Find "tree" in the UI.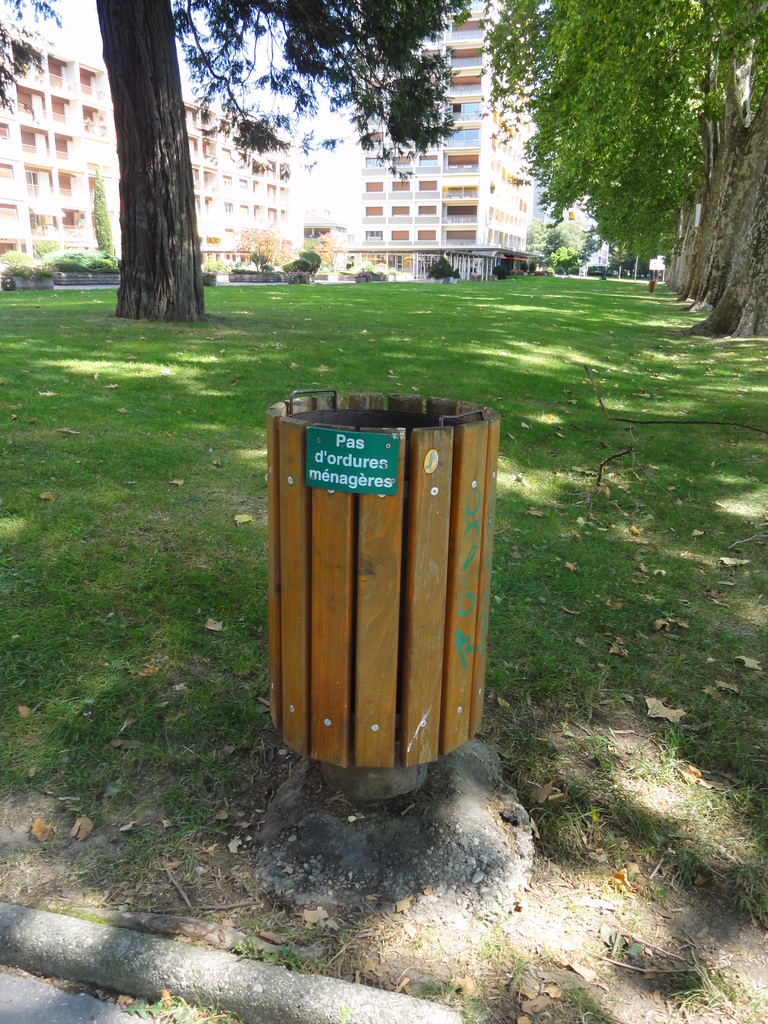
UI element at 0, 0, 468, 323.
